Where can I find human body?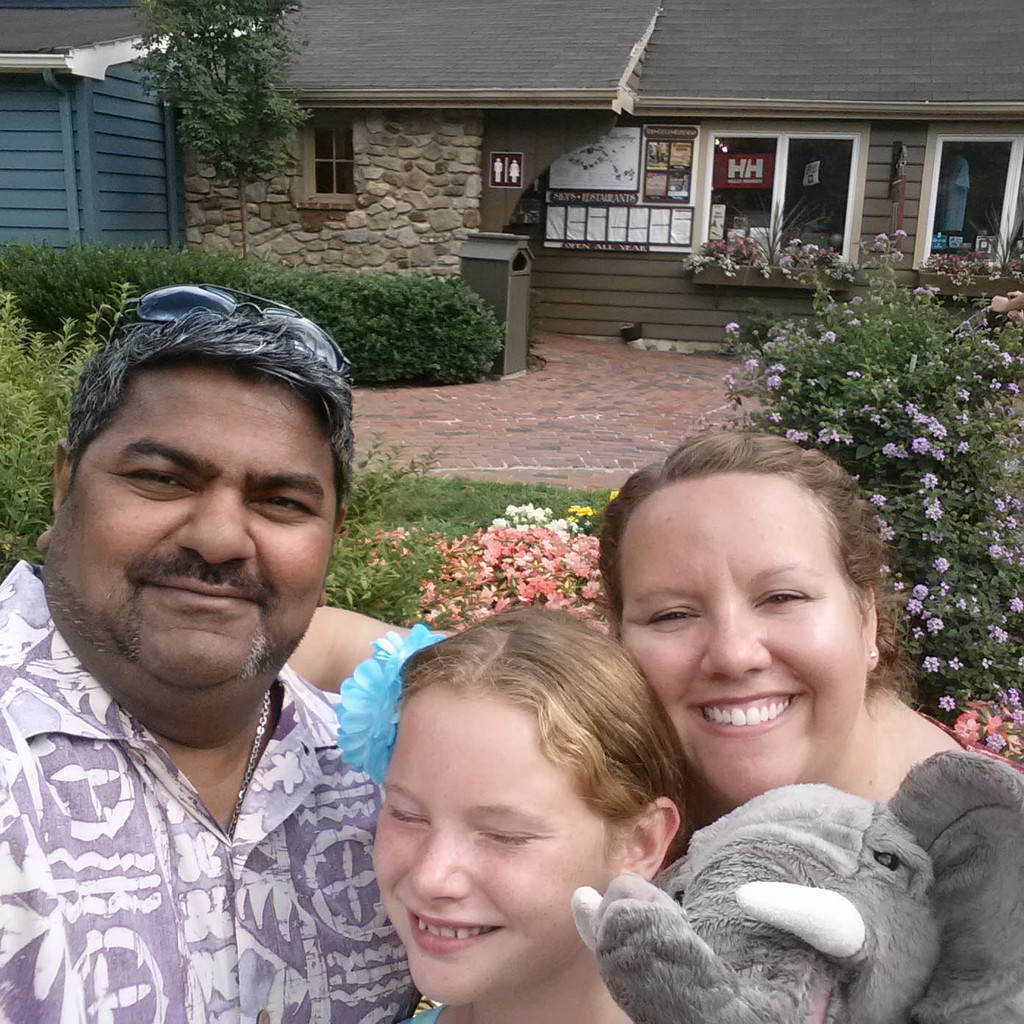
You can find it at 0, 293, 420, 1023.
